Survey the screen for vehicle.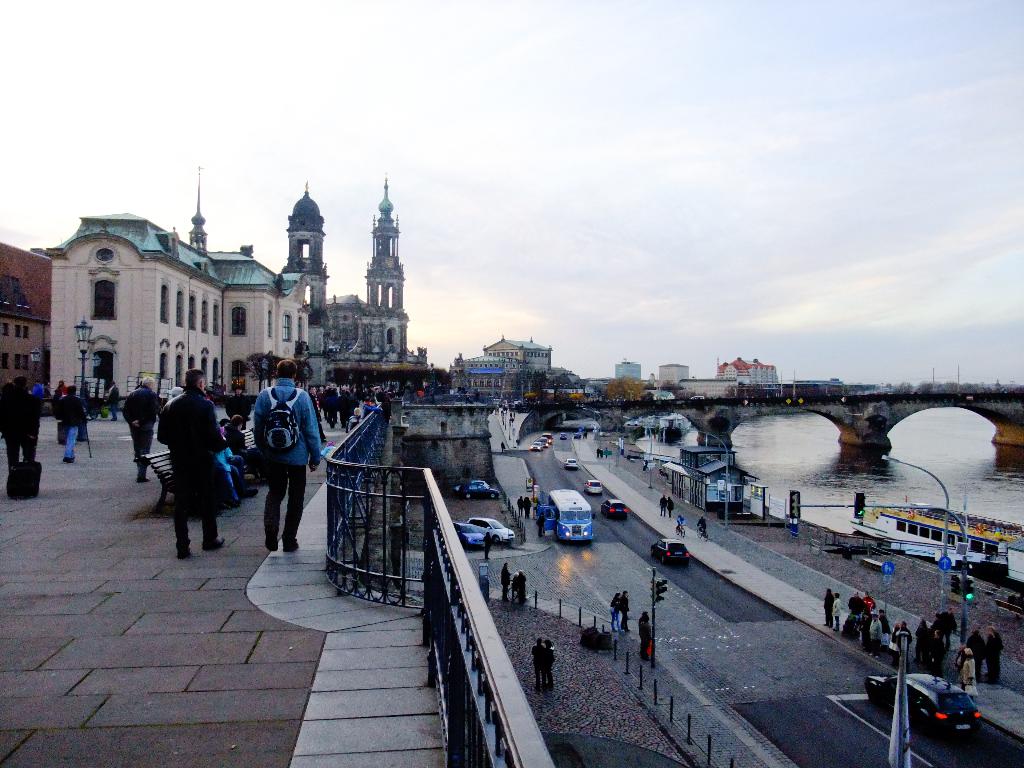
Survey found: crop(466, 519, 515, 550).
